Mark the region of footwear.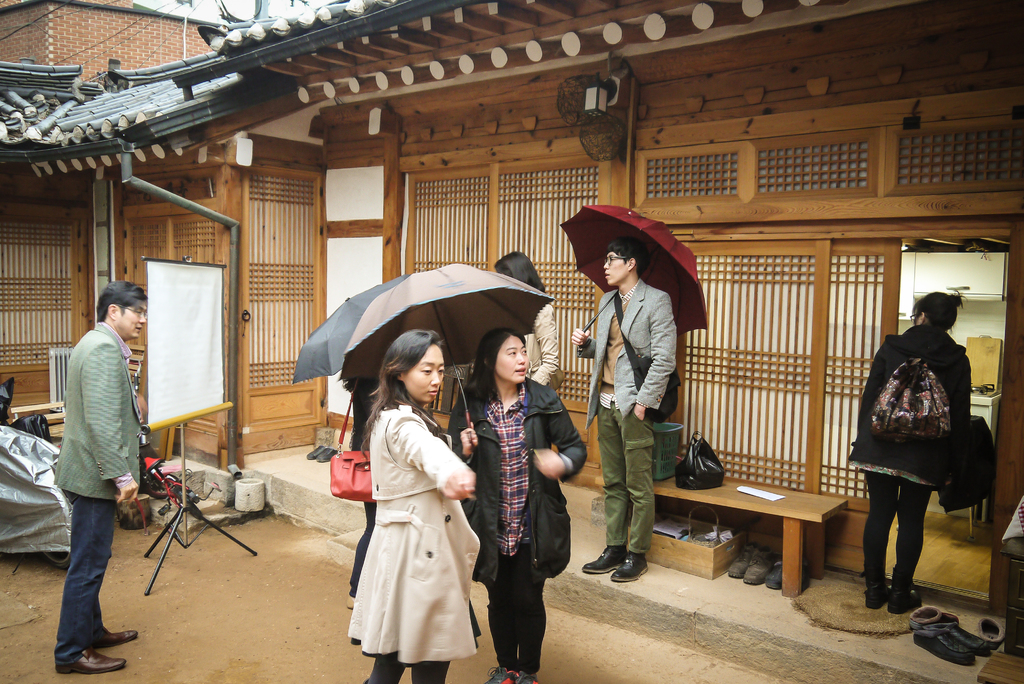
Region: (left=609, top=555, right=651, bottom=583).
